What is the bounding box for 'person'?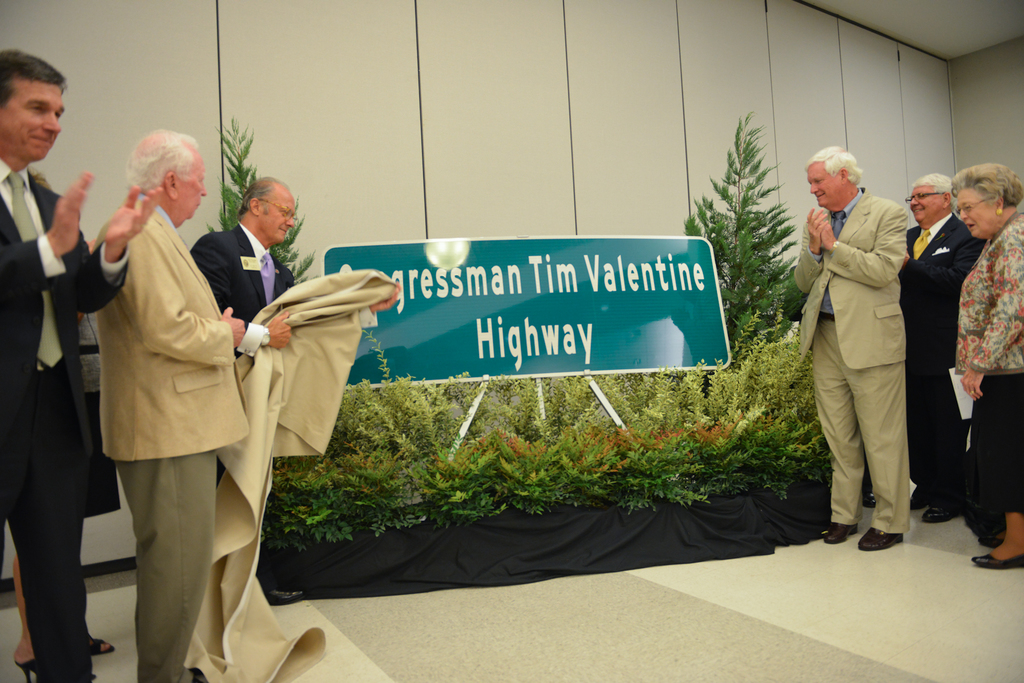
[184,172,409,375].
